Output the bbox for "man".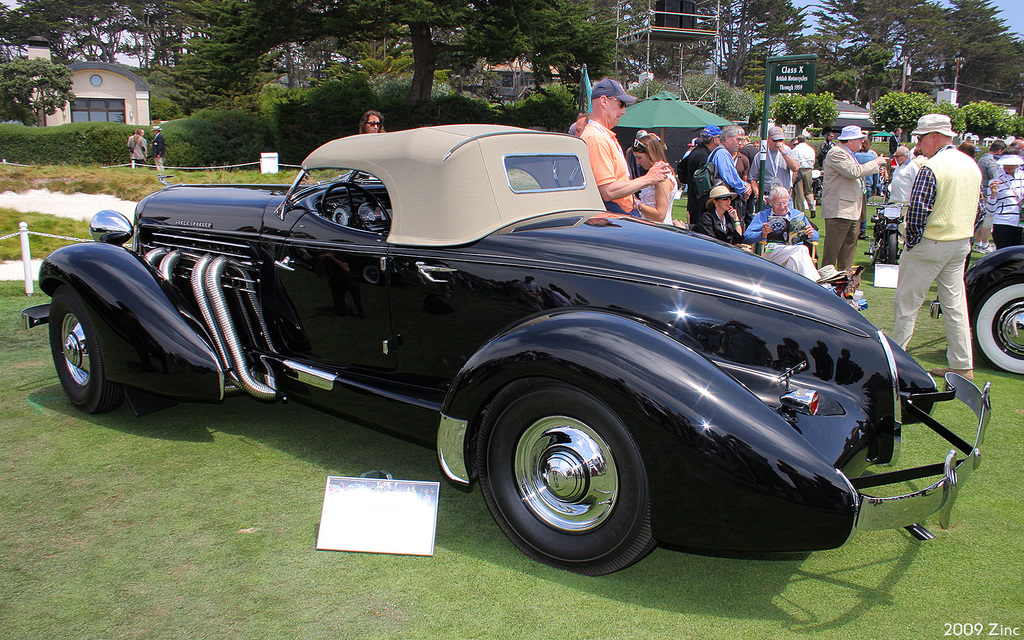
l=704, t=122, r=754, b=227.
